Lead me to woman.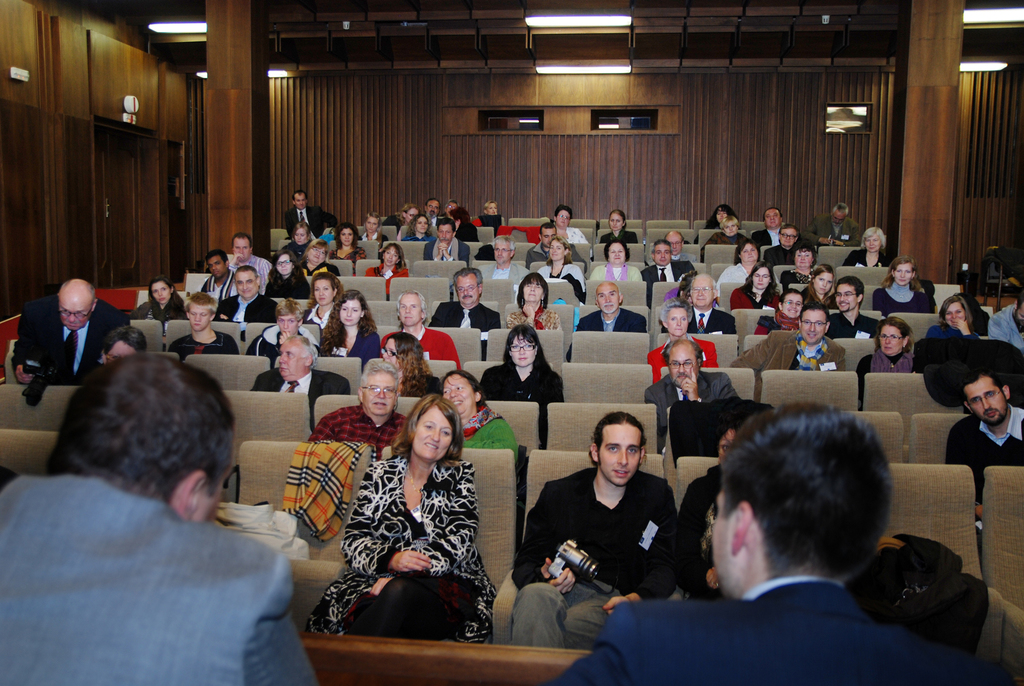
Lead to x1=143 y1=281 x2=200 y2=319.
